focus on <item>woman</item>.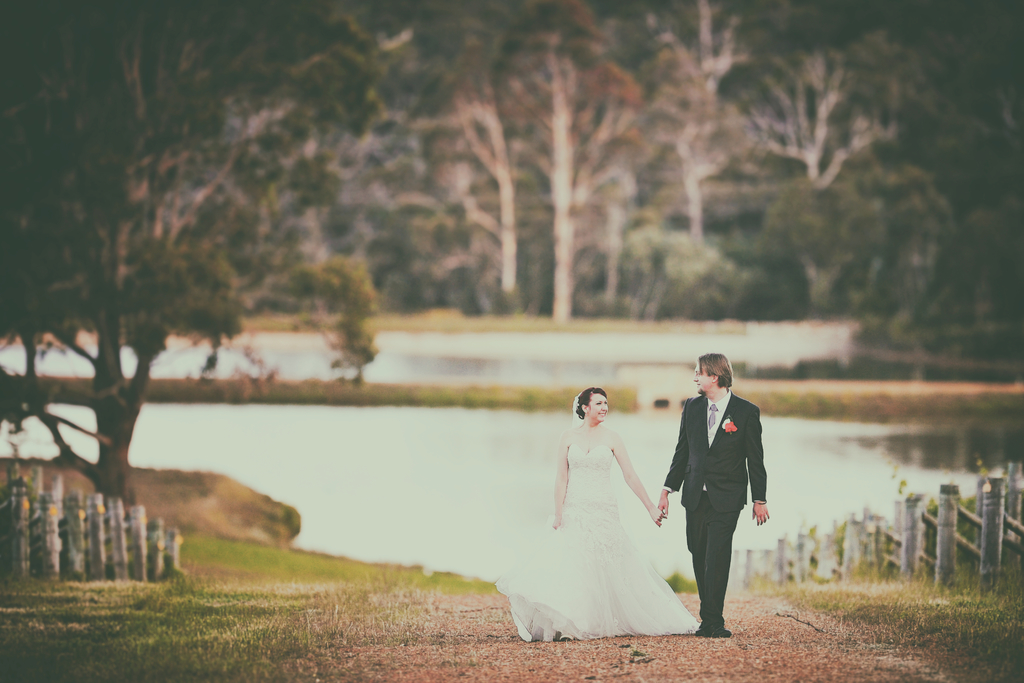
Focused at BBox(515, 383, 691, 641).
